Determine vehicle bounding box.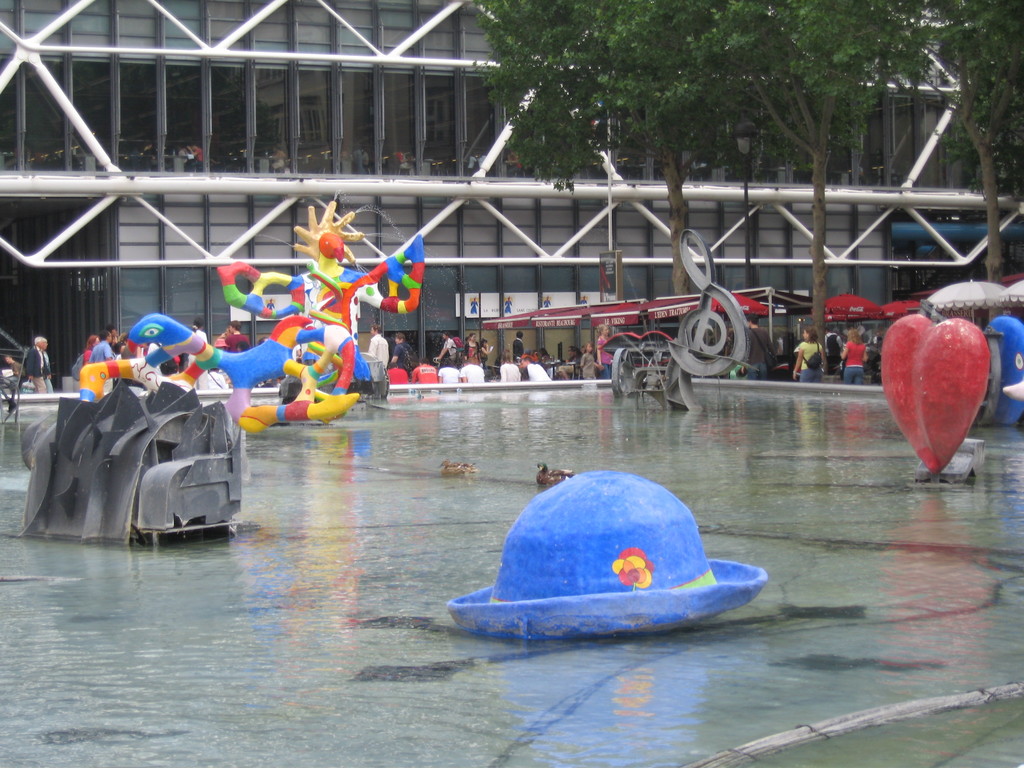
Determined: 486/228/816/409.
